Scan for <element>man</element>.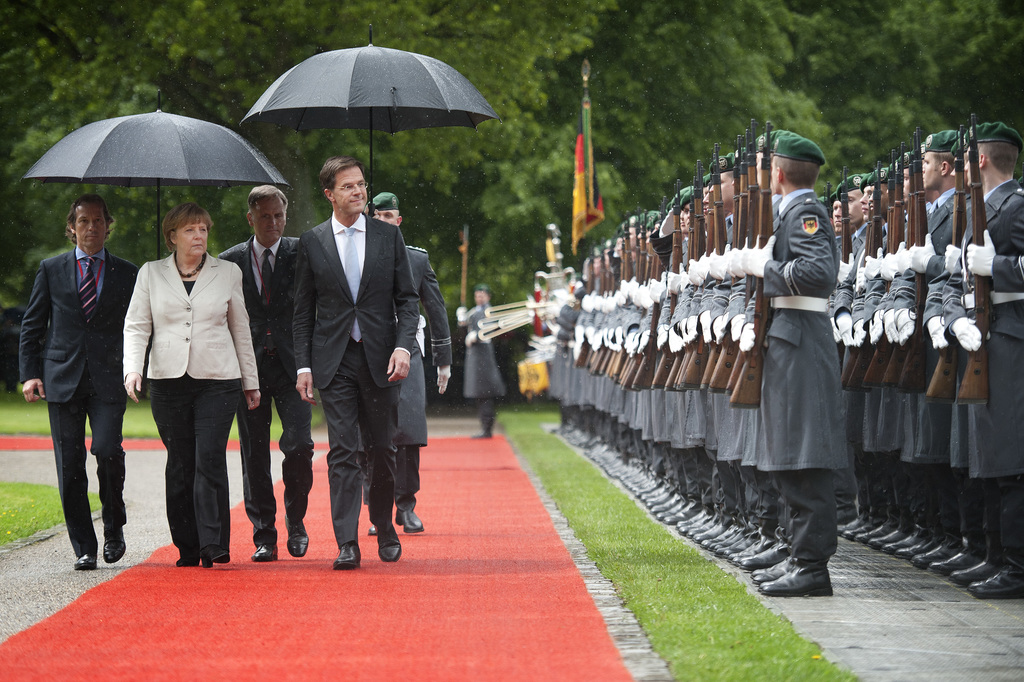
Scan result: {"left": 8, "top": 183, "right": 140, "bottom": 572}.
